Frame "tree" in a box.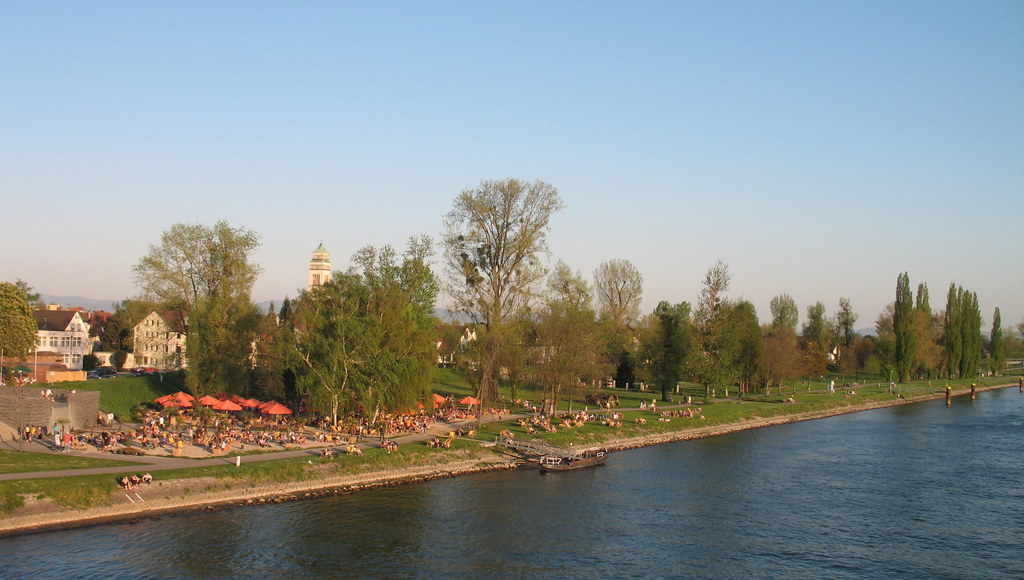
{"x1": 605, "y1": 249, "x2": 650, "y2": 396}.
